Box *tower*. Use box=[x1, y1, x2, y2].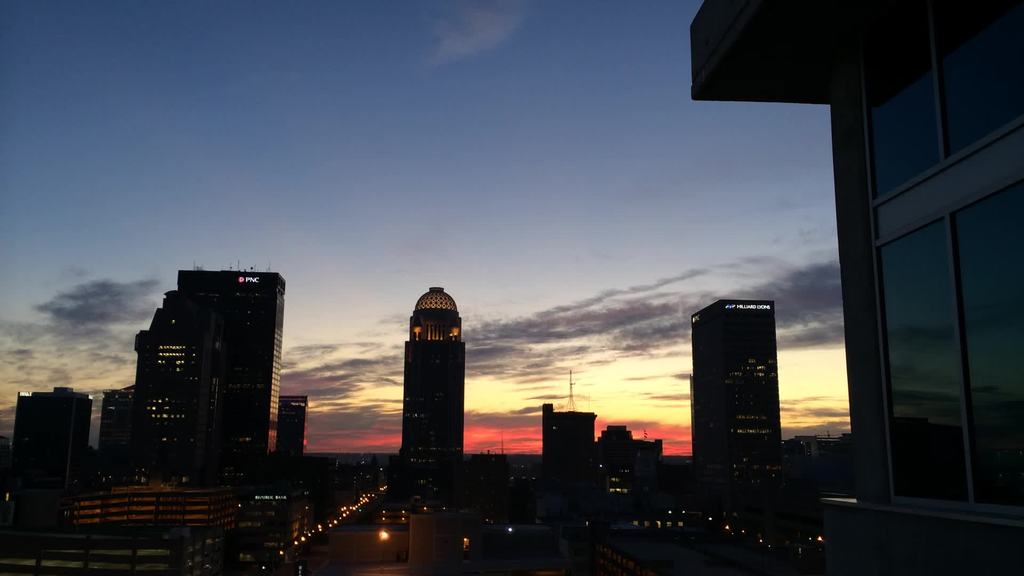
box=[401, 285, 465, 497].
